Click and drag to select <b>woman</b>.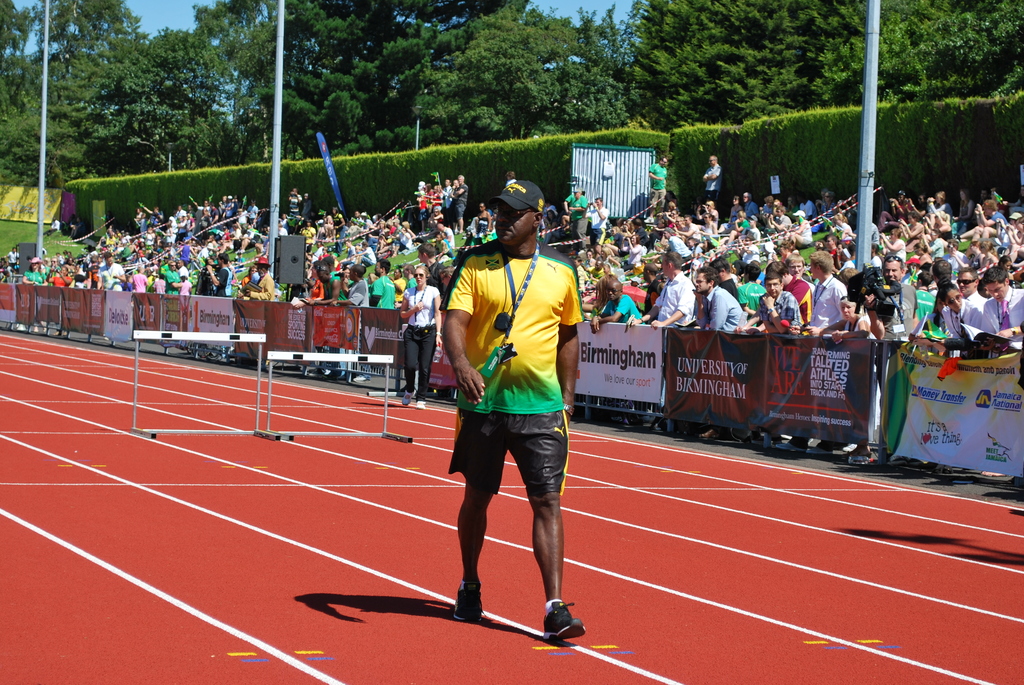
Selection: rect(924, 228, 947, 260).
